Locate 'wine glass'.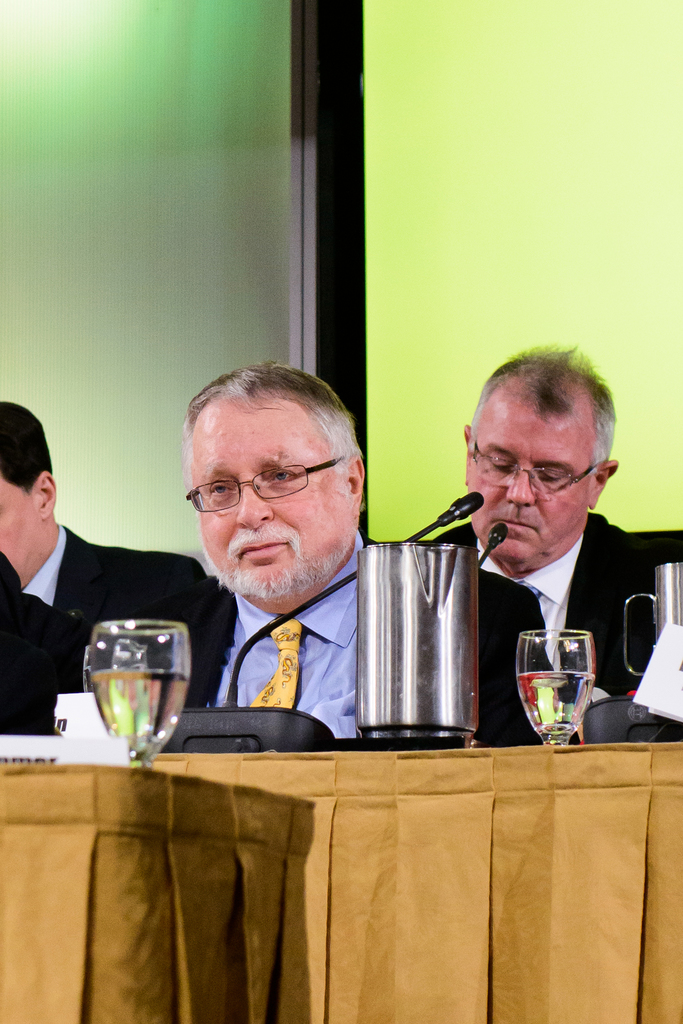
Bounding box: select_region(515, 629, 593, 748).
